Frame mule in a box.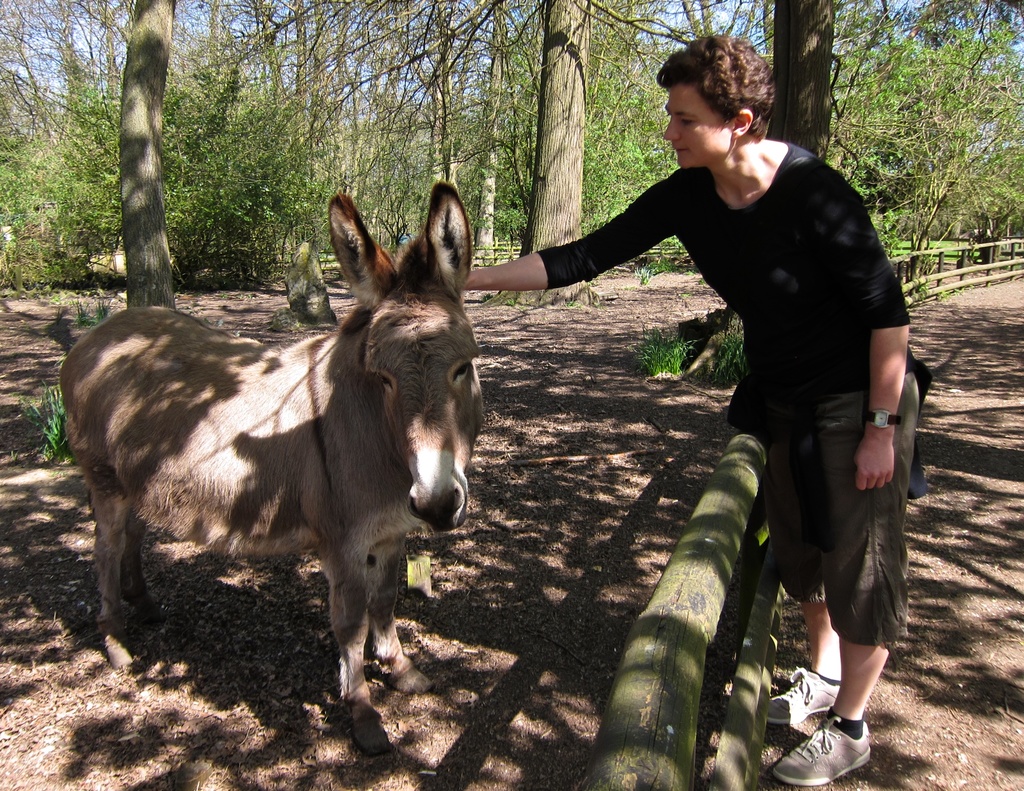
{"x1": 56, "y1": 173, "x2": 489, "y2": 762}.
